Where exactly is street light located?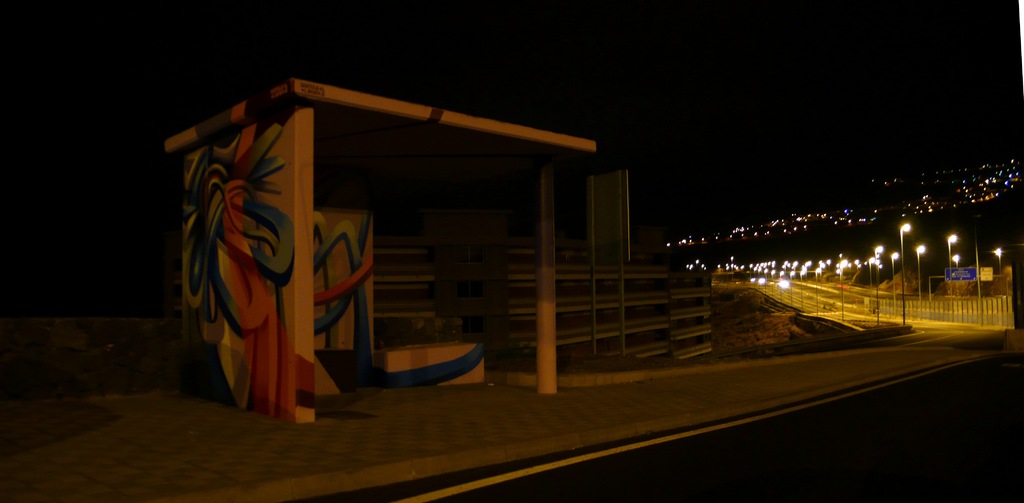
Its bounding box is (815, 266, 824, 312).
